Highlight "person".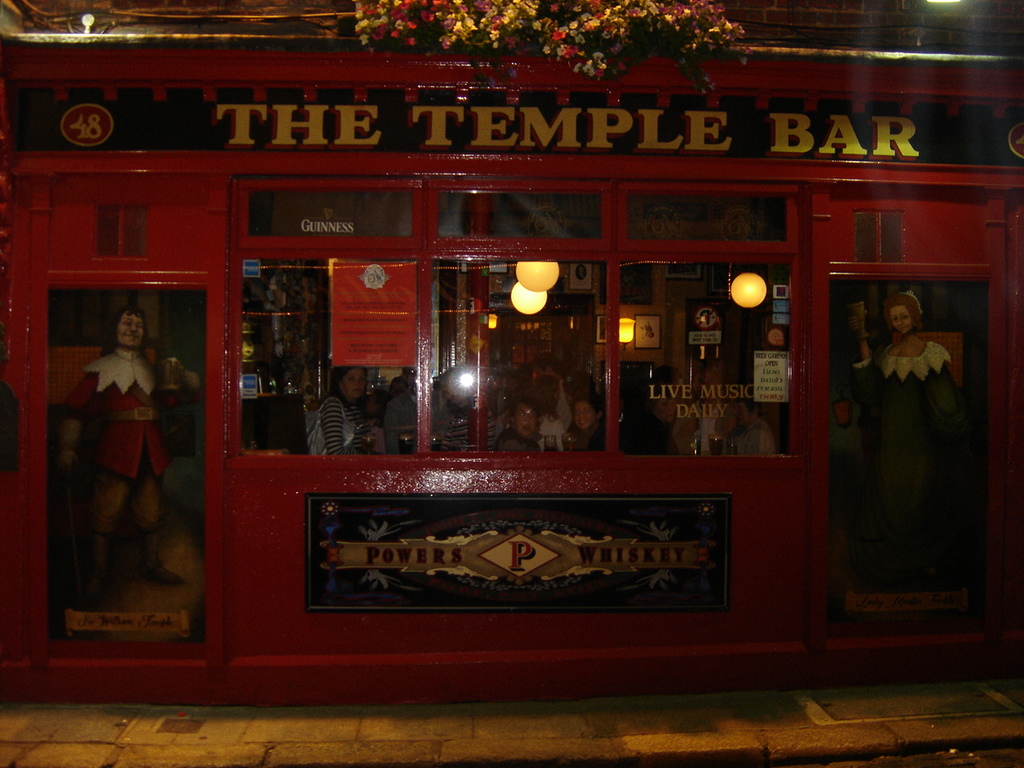
Highlighted region: bbox=[854, 290, 967, 586].
